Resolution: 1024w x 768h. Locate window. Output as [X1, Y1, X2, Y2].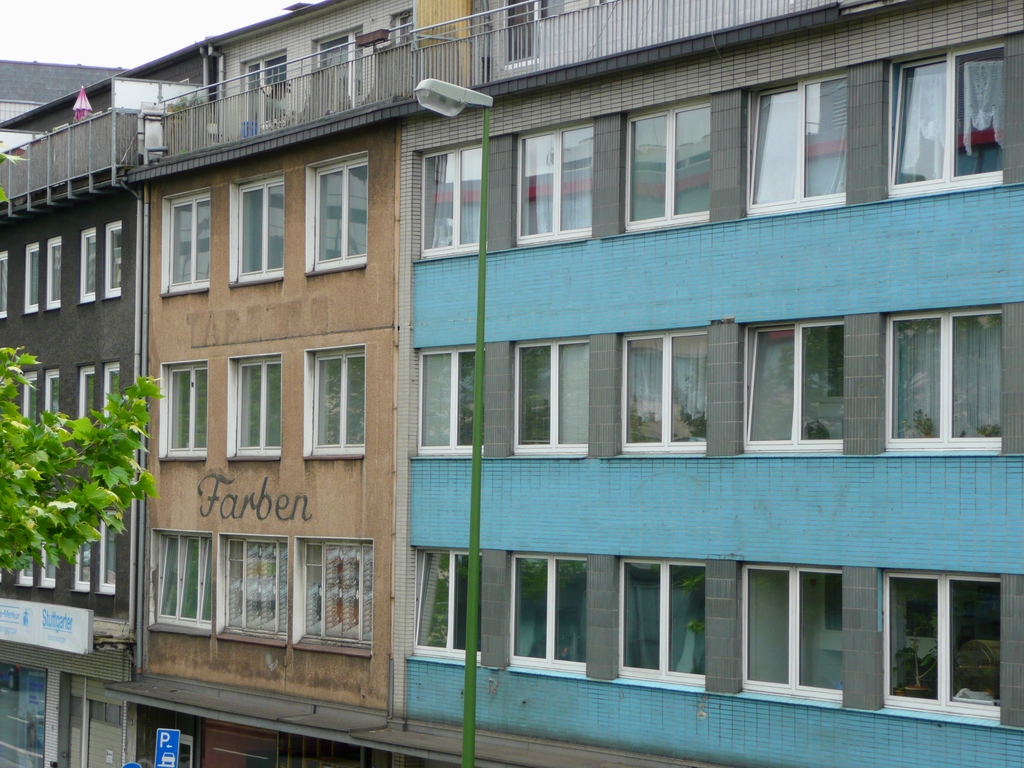
[79, 369, 91, 418].
